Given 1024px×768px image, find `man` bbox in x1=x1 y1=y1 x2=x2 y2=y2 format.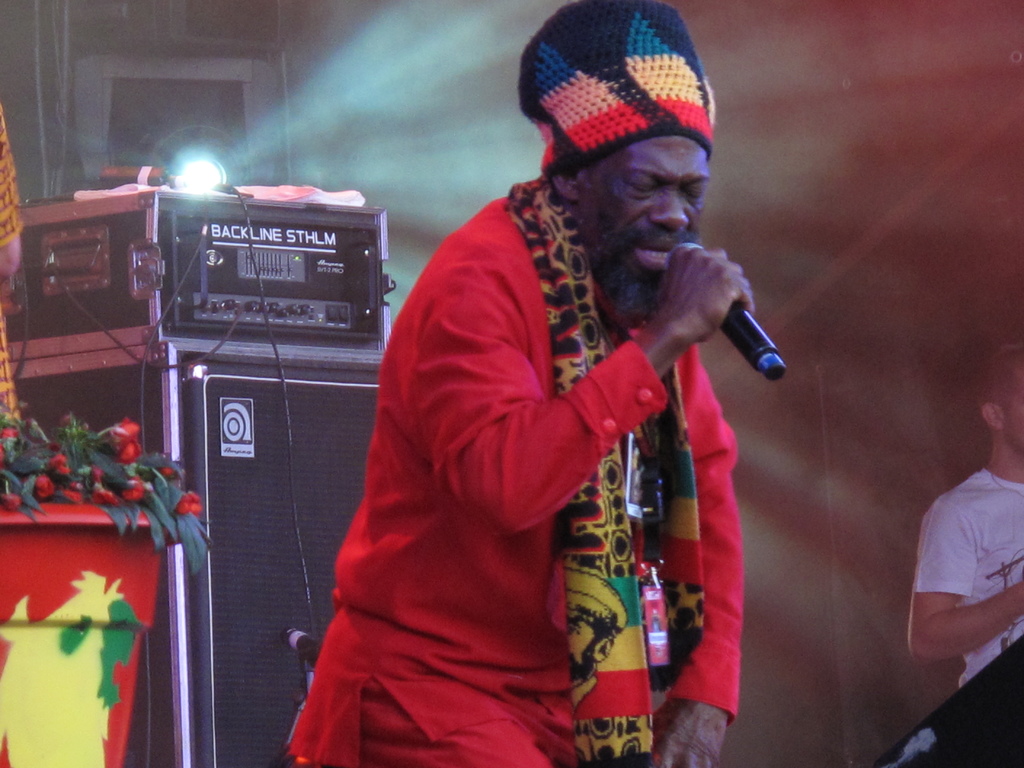
x1=294 y1=26 x2=806 y2=752.
